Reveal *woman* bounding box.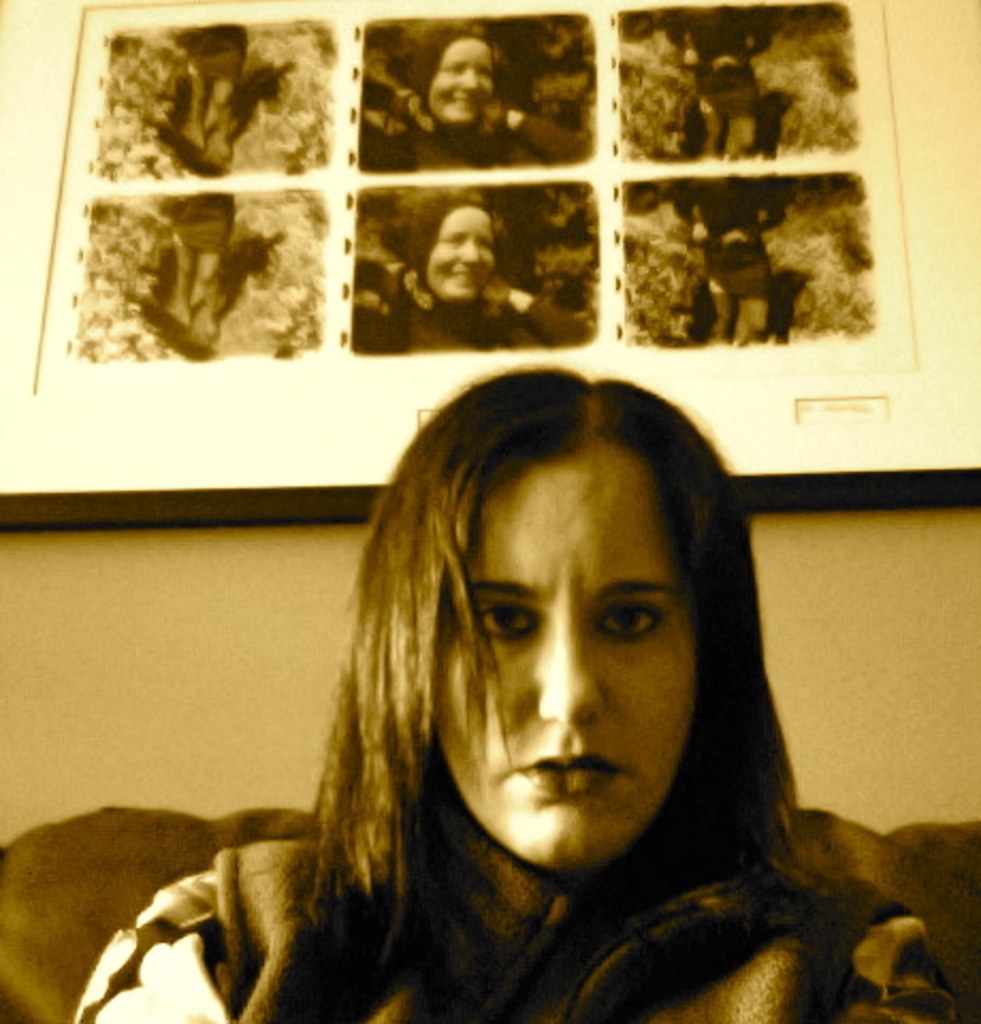
Revealed: select_region(358, 196, 574, 346).
